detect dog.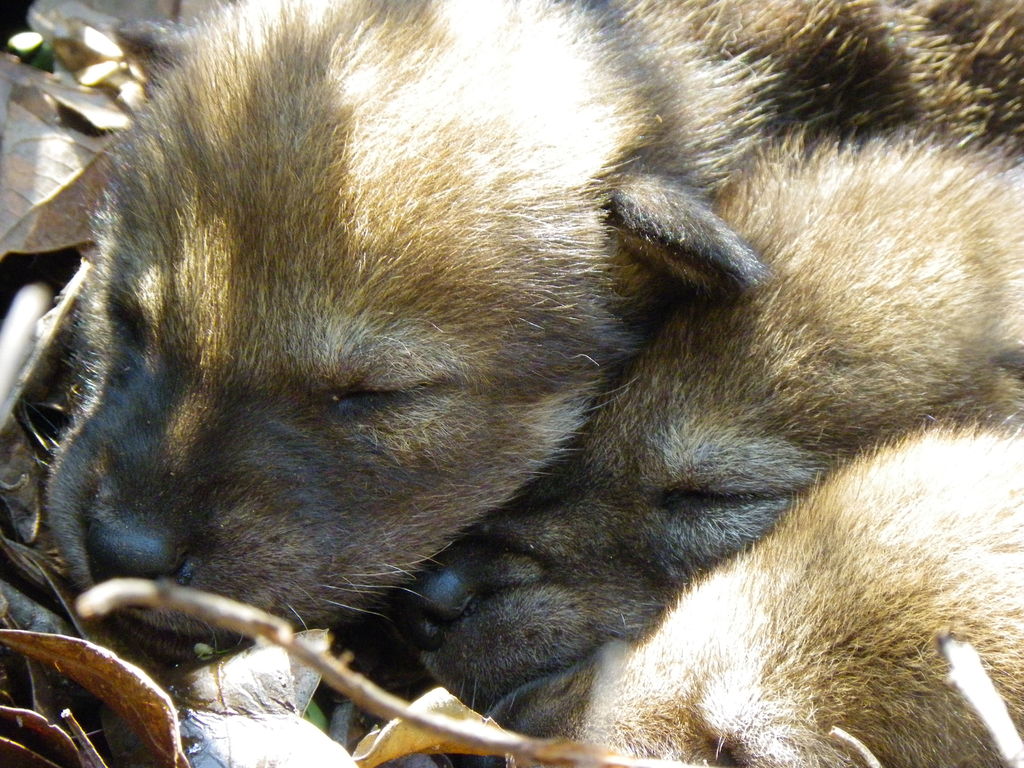
Detected at select_region(35, 0, 1023, 767).
